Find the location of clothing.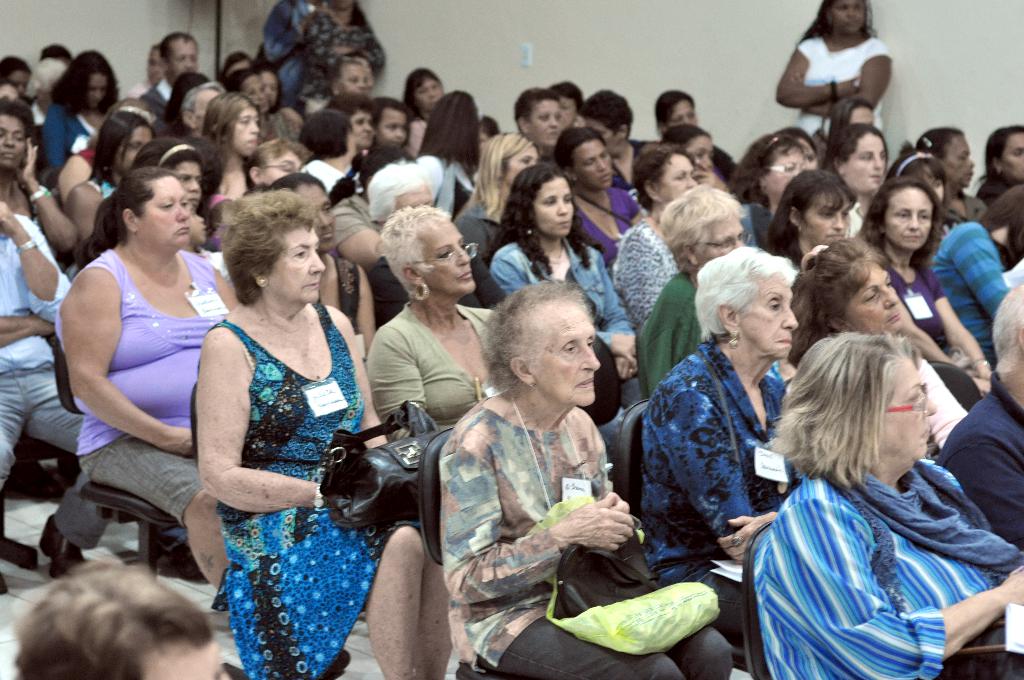
Location: <region>73, 141, 98, 171</region>.
